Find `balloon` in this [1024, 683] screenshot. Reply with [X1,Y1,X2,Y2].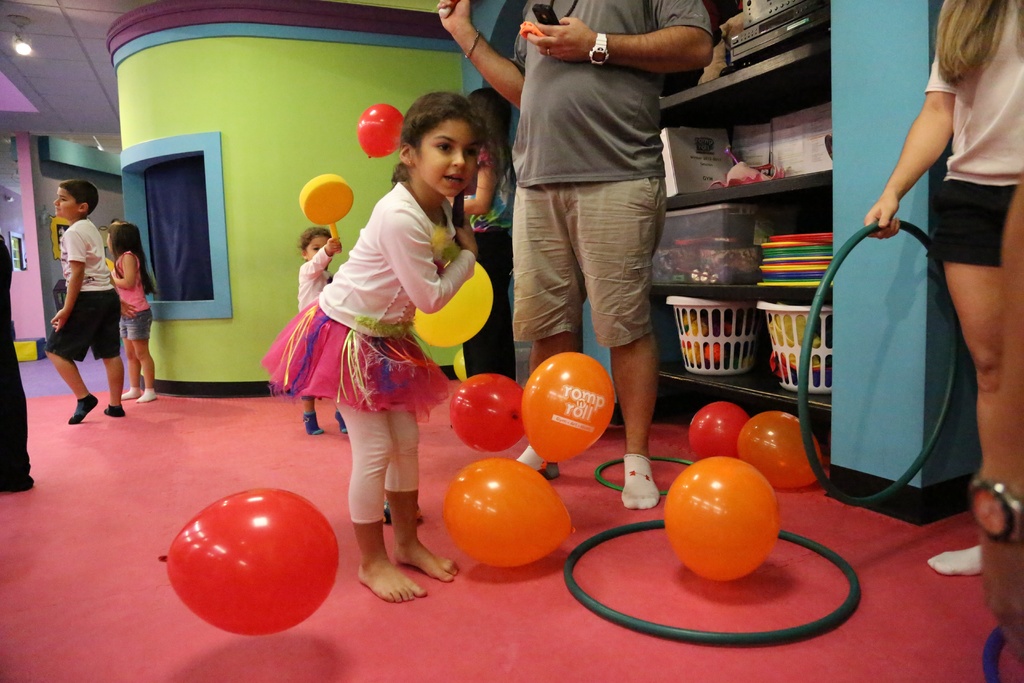
[733,407,819,487].
